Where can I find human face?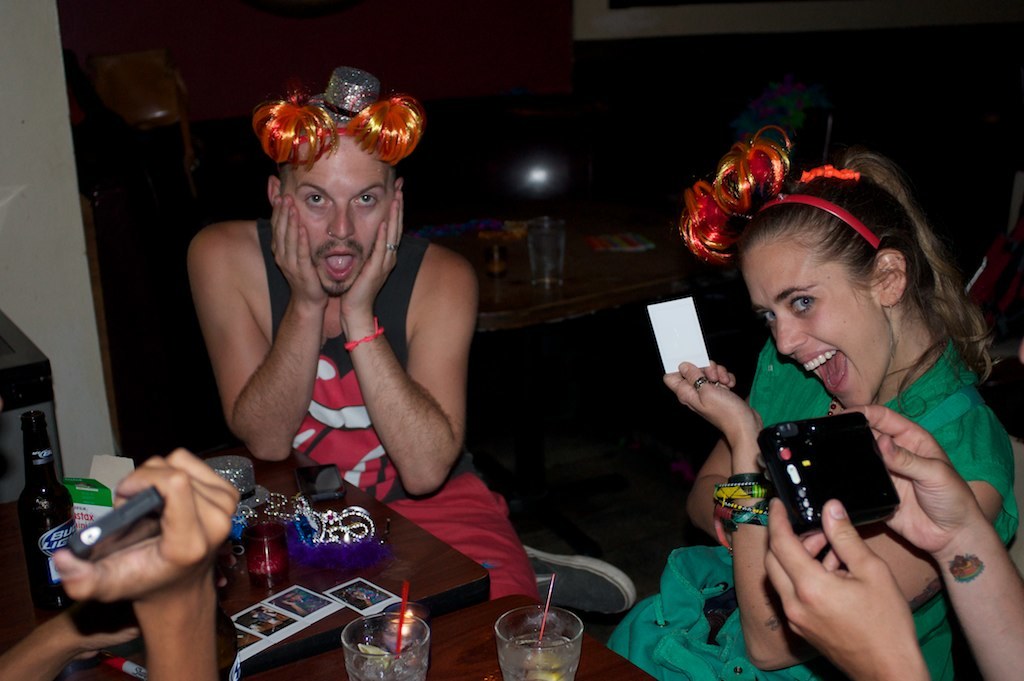
You can find it at box=[749, 247, 874, 412].
